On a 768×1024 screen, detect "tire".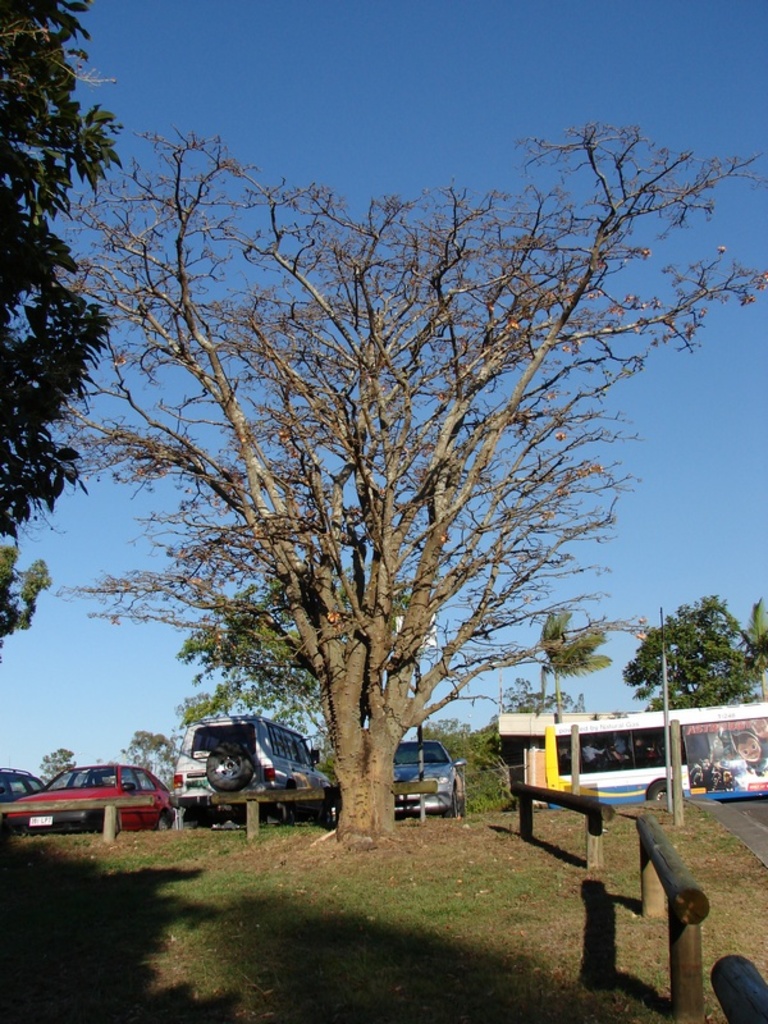
box(205, 739, 255, 787).
